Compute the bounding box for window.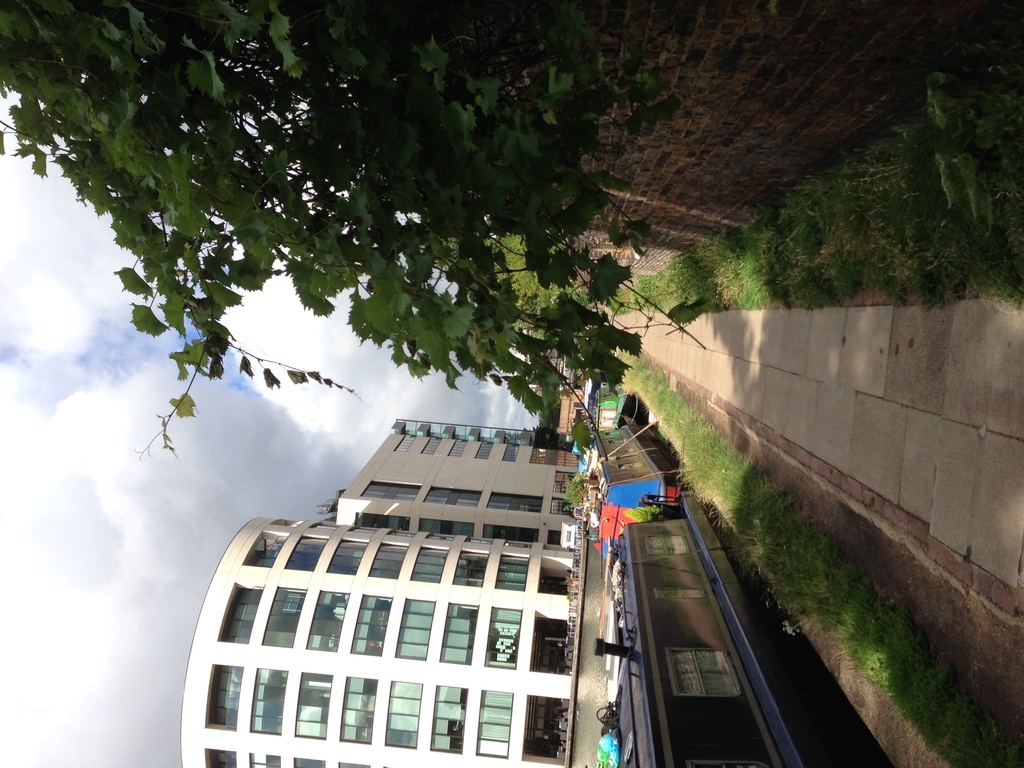
(442, 604, 479, 668).
